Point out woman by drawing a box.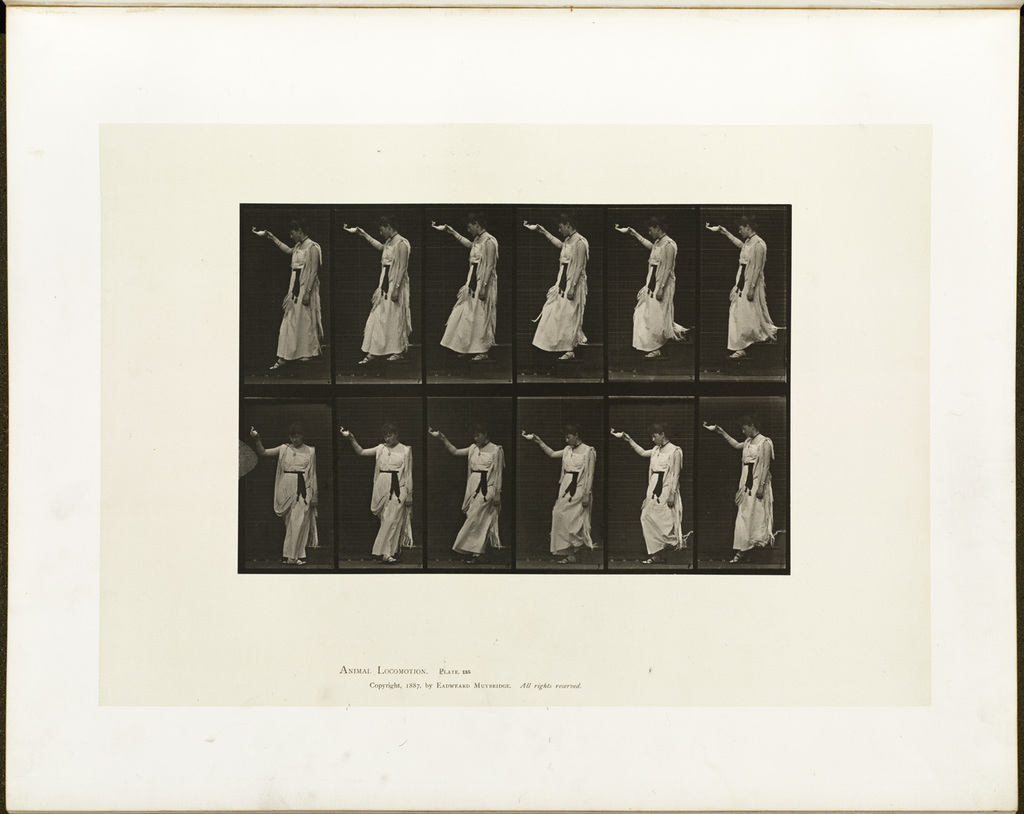
709, 413, 789, 559.
